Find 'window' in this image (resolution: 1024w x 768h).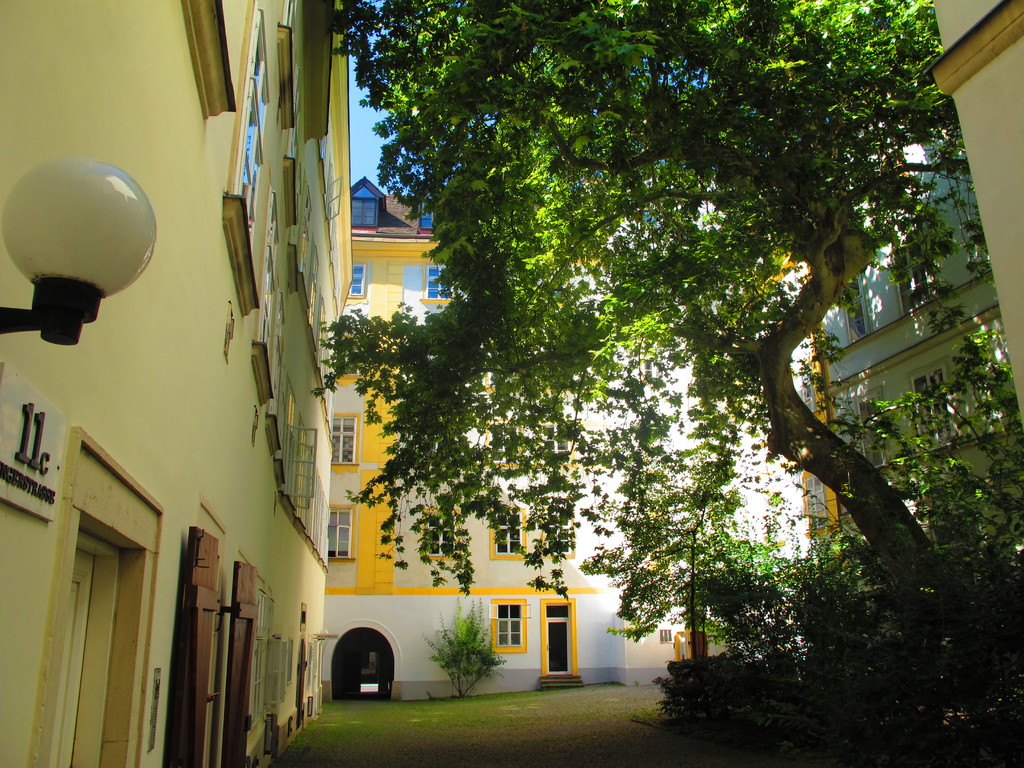
bbox=(499, 509, 522, 553).
